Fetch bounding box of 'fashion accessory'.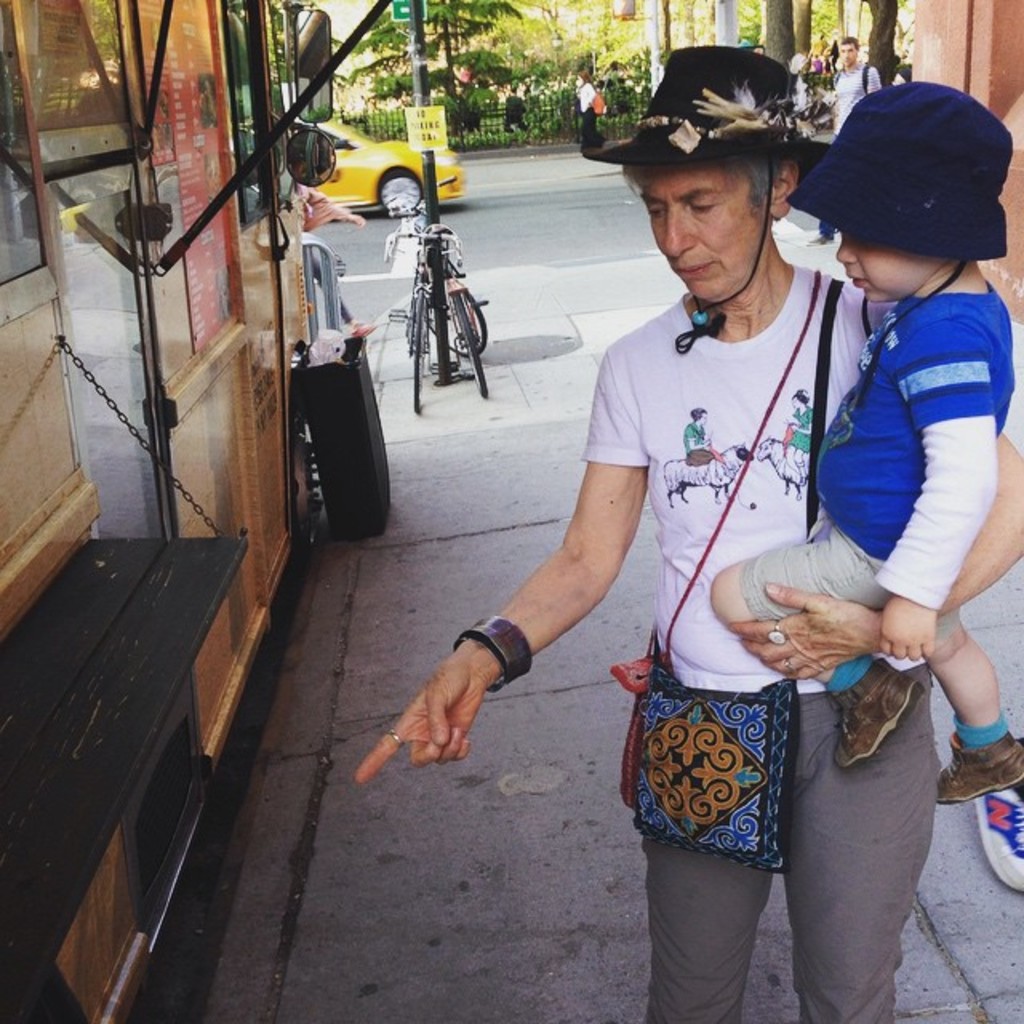
Bbox: x1=384, y1=722, x2=406, y2=744.
